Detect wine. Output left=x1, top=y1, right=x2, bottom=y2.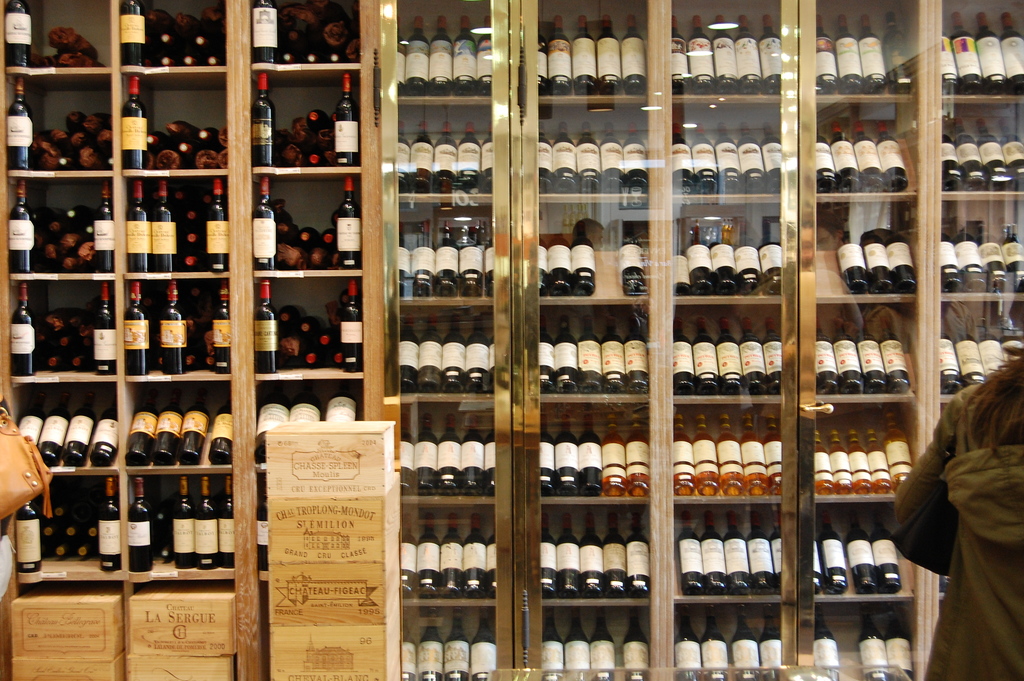
left=290, top=381, right=321, bottom=424.
